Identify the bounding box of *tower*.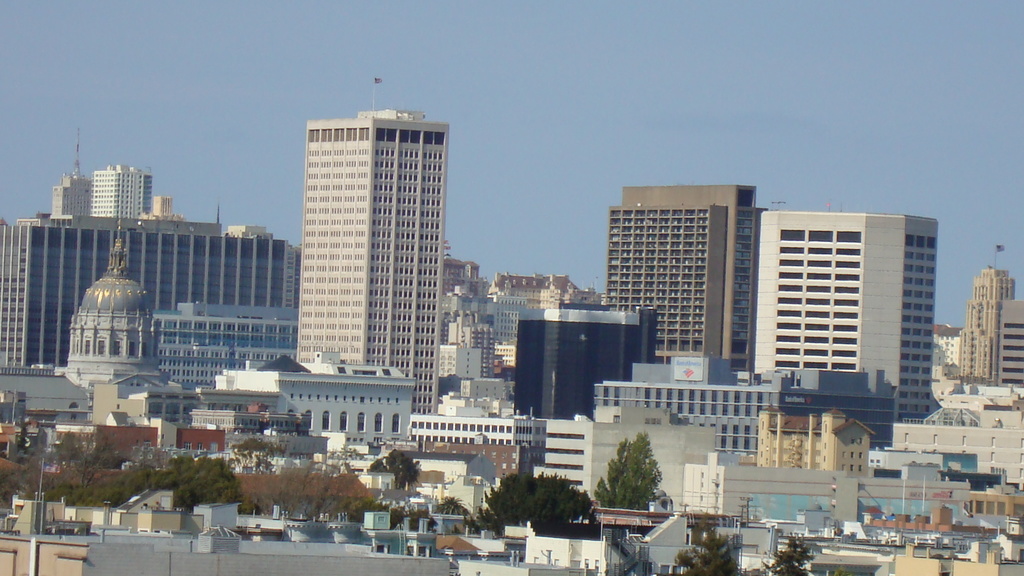
94 167 154 221.
